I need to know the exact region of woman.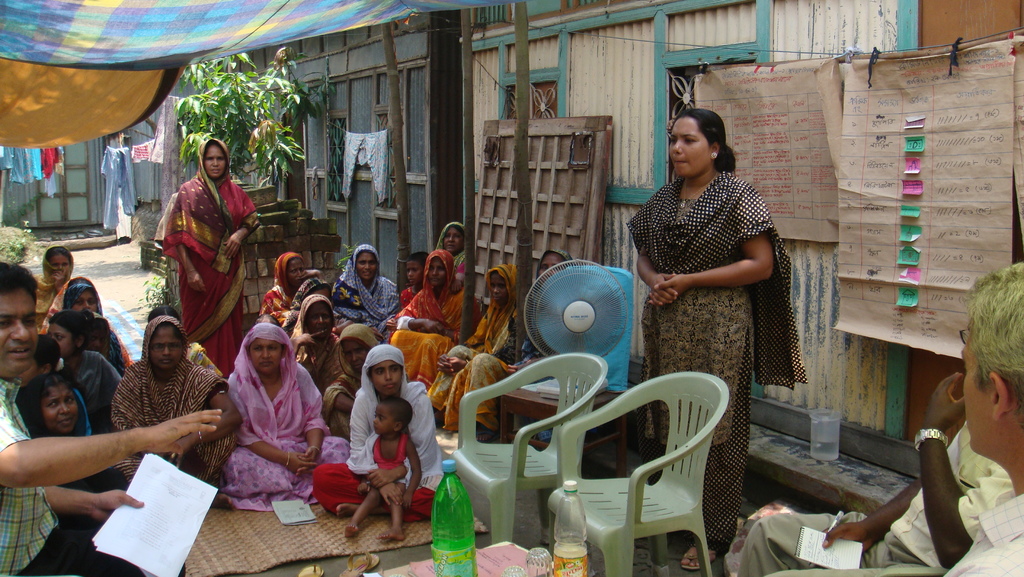
Region: (left=627, top=102, right=797, bottom=569).
